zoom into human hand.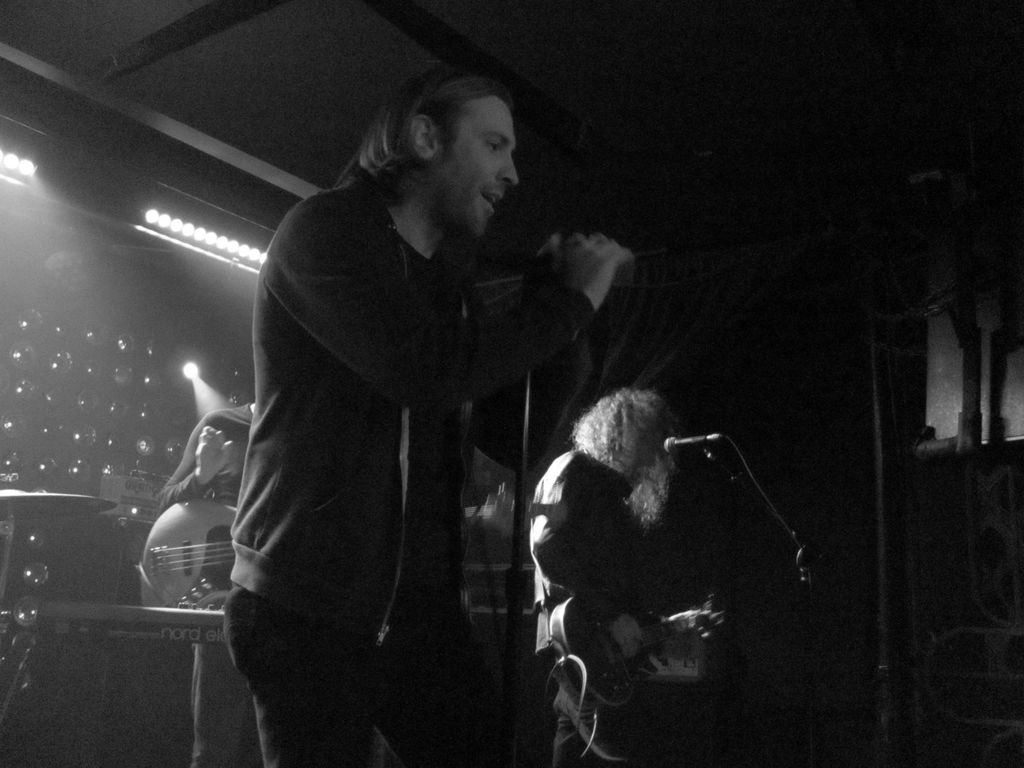
Zoom target: 539,237,644,310.
